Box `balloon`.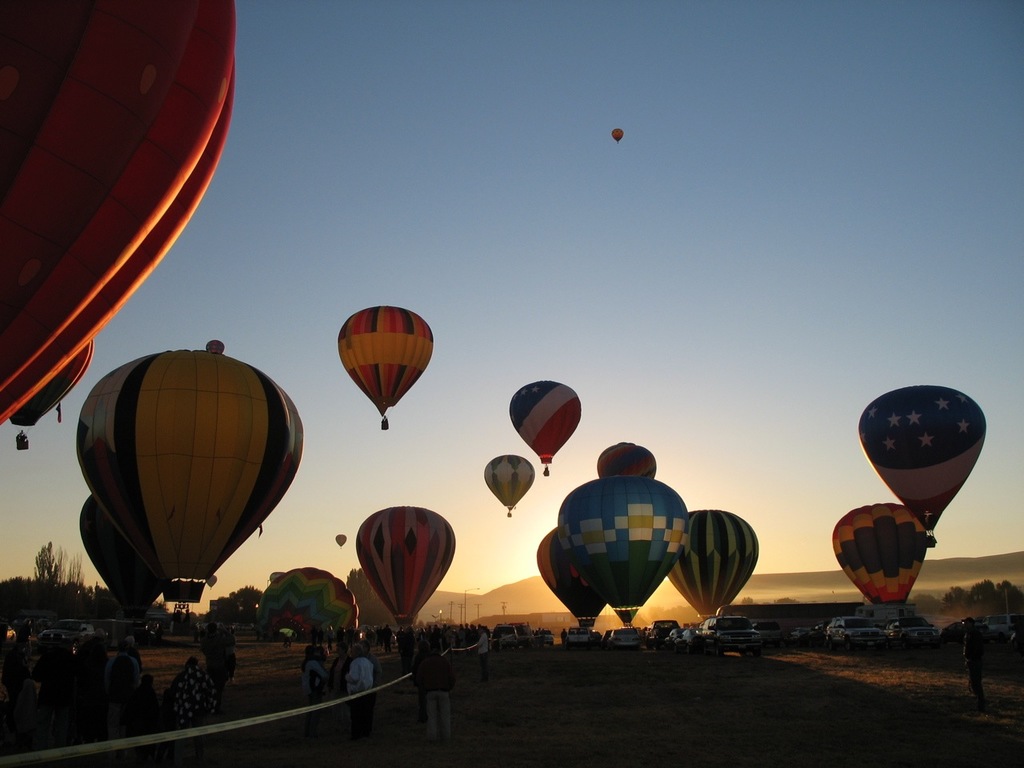
Rect(534, 526, 607, 629).
